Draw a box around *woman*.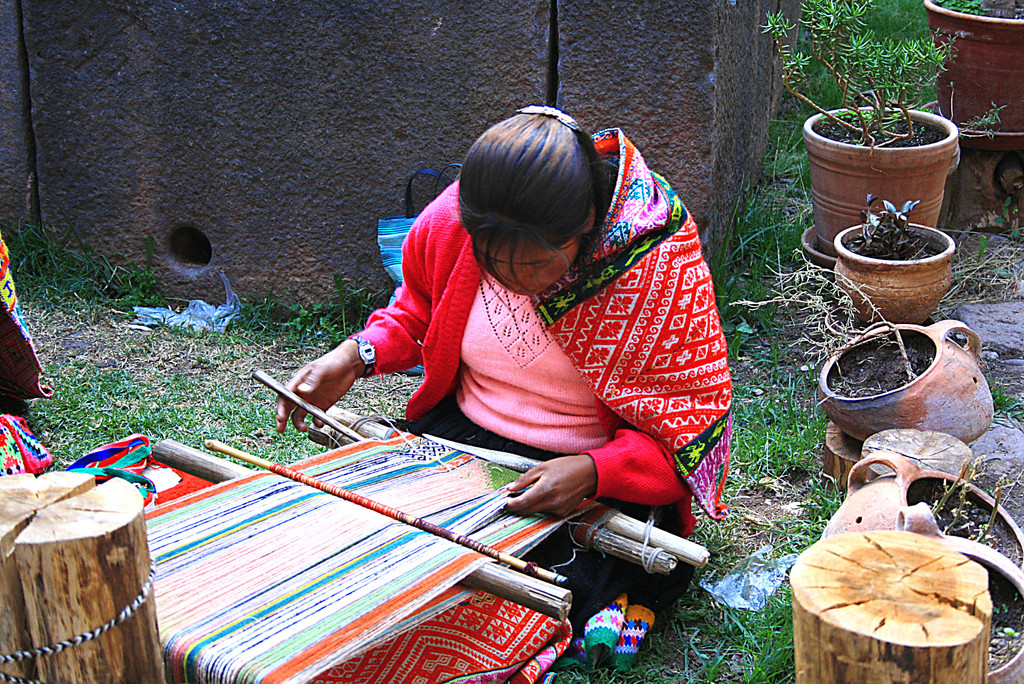
(x1=301, y1=99, x2=755, y2=606).
